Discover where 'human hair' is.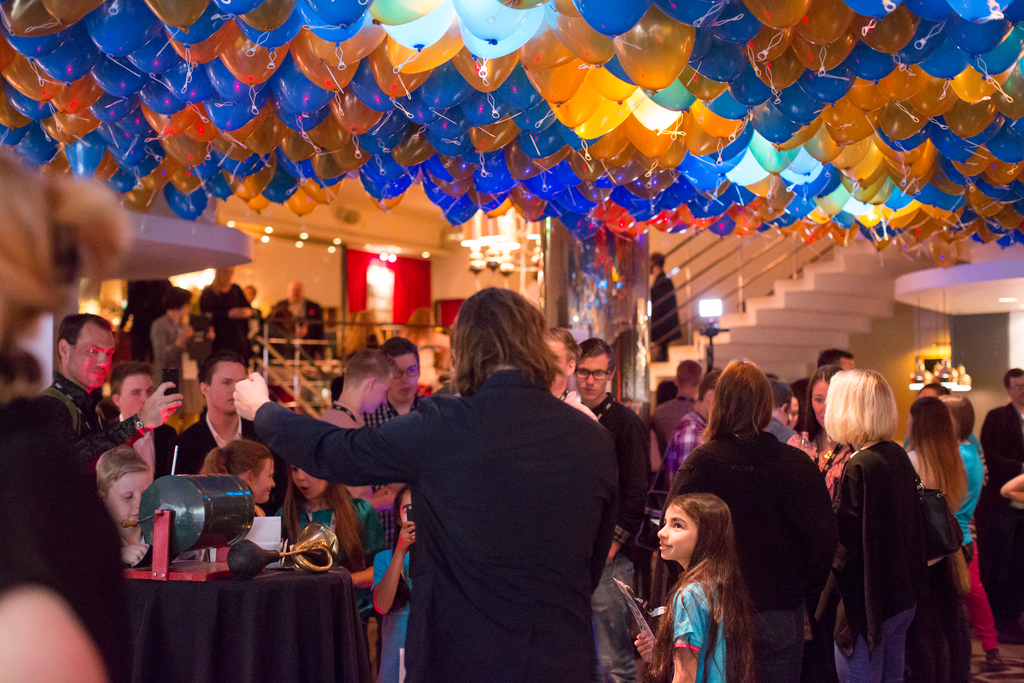
Discovered at (x1=1003, y1=368, x2=1023, y2=391).
